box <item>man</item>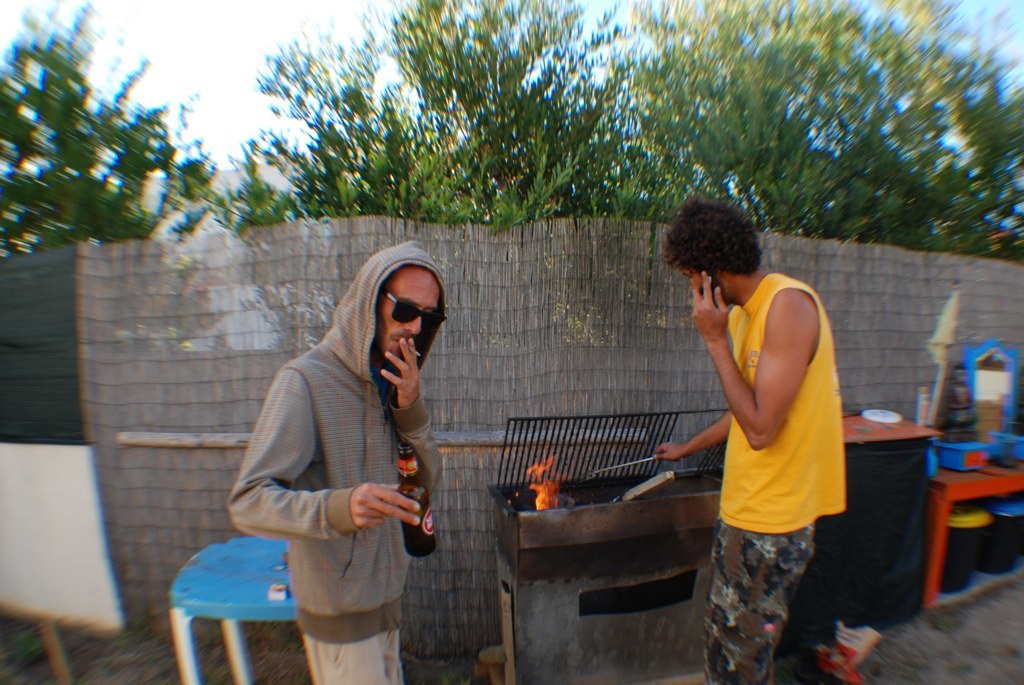
bbox=(227, 241, 450, 684)
